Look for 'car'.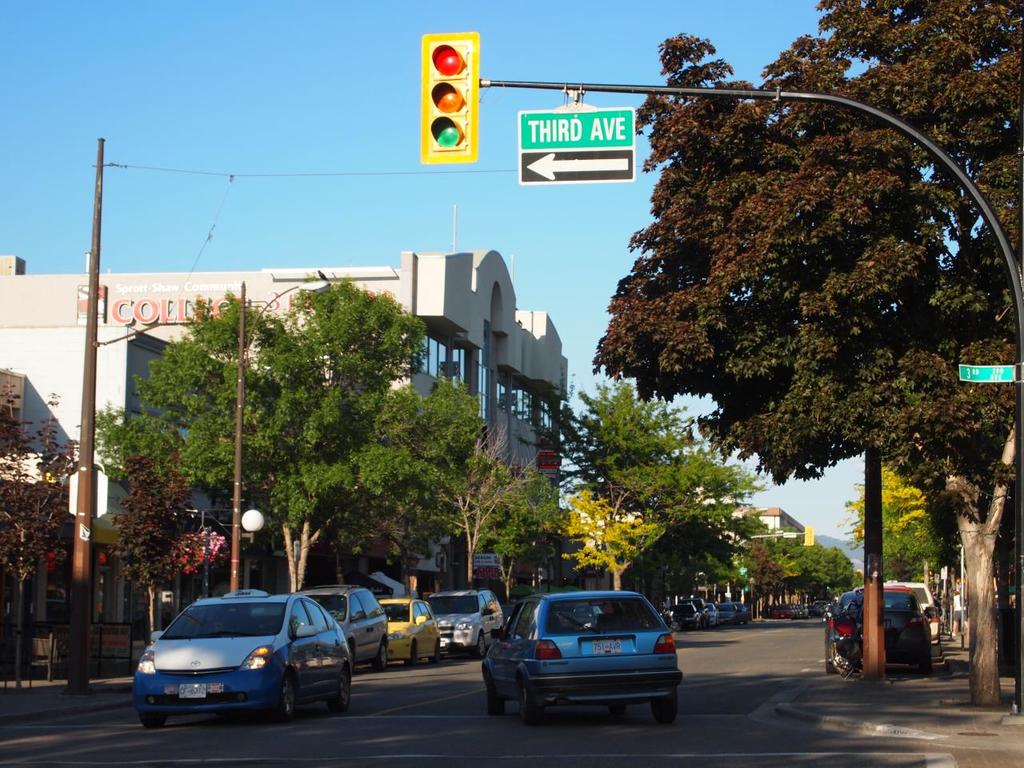
Found: detection(418, 586, 505, 658).
